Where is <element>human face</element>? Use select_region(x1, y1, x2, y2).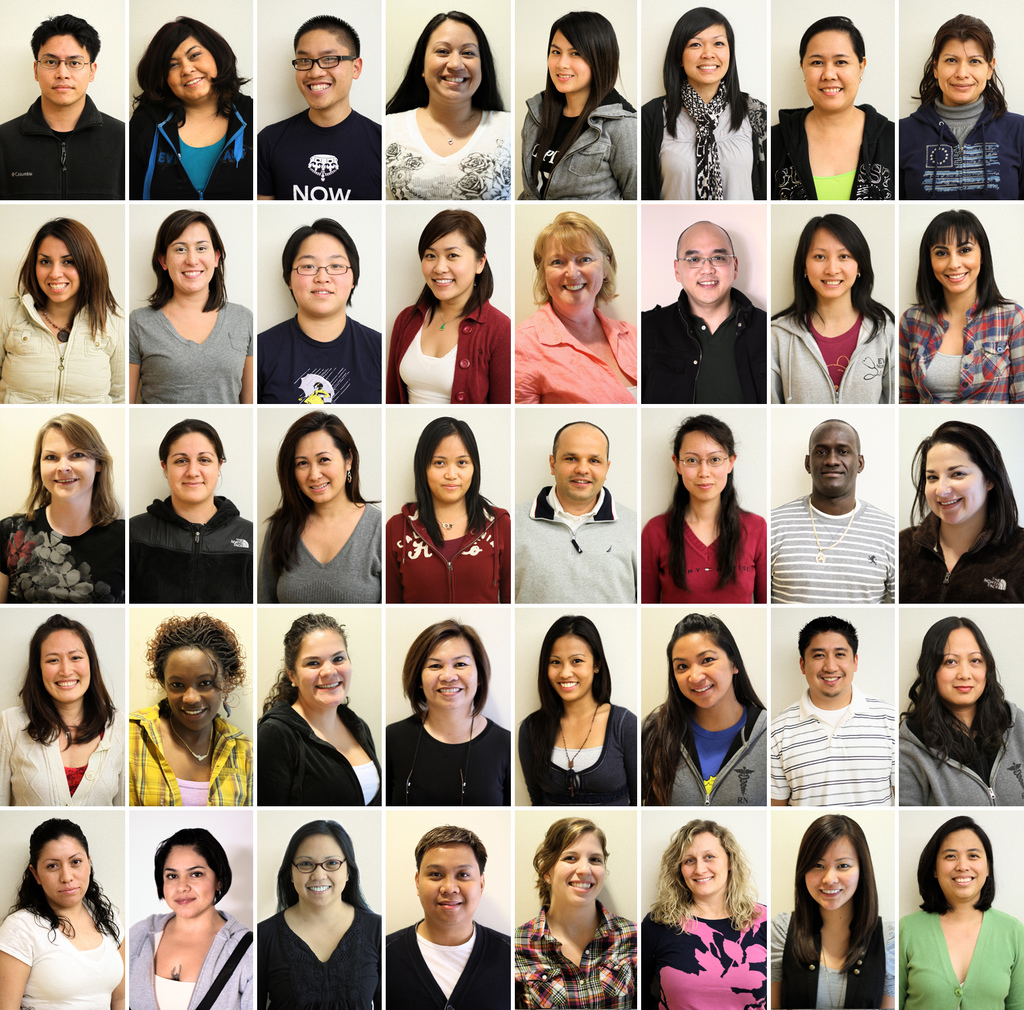
select_region(806, 227, 856, 299).
